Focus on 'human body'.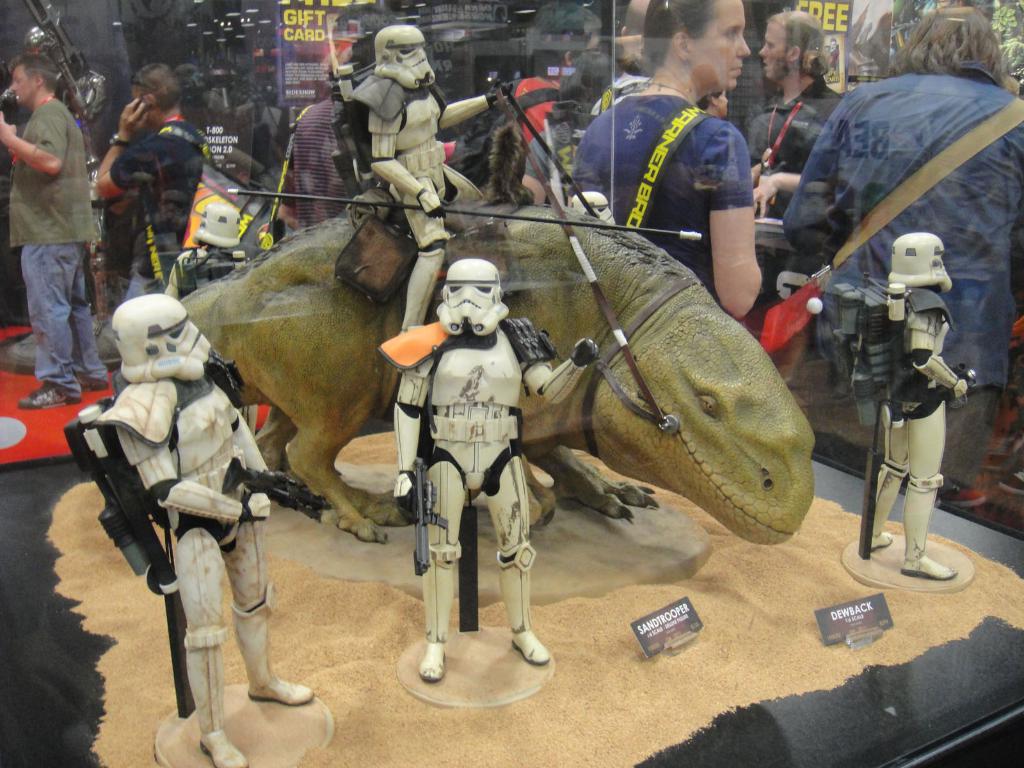
Focused at (left=106, top=376, right=316, bottom=767).
